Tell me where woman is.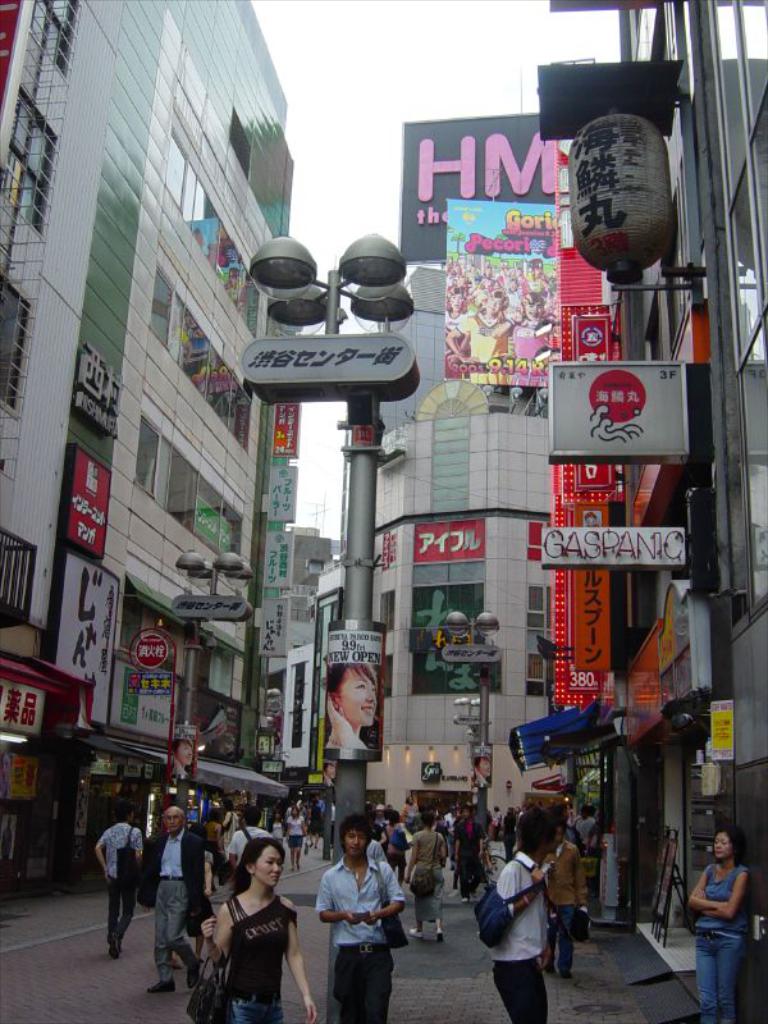
woman is at box(682, 828, 749, 1023).
